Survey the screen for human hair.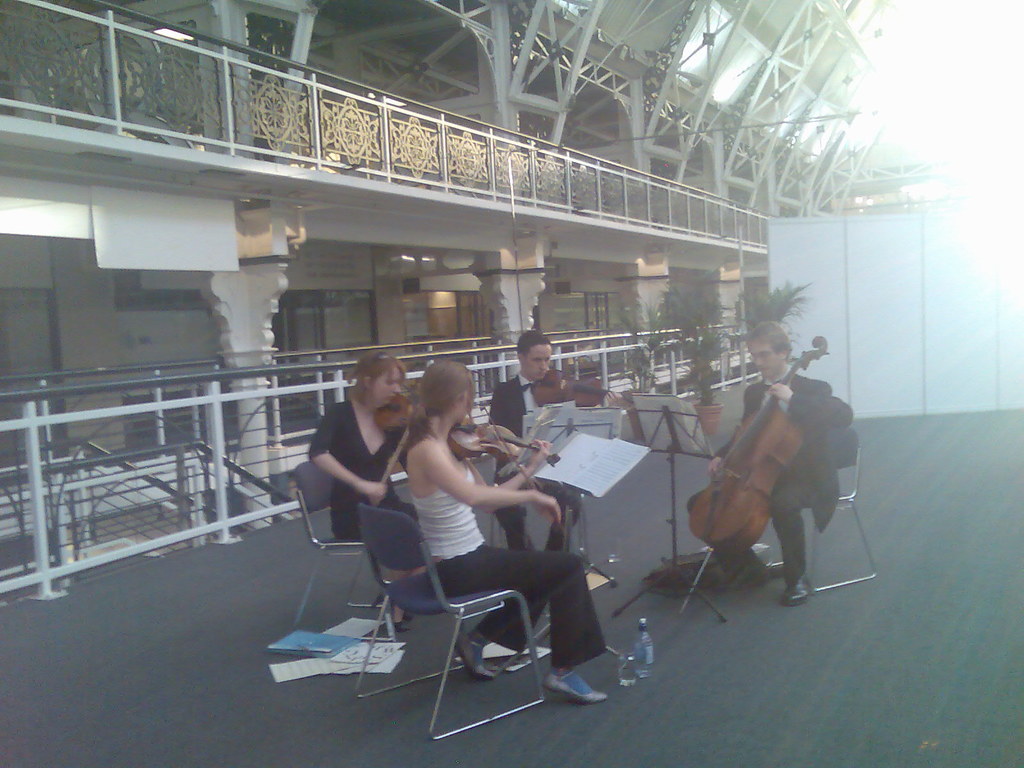
Survey found: x1=747 y1=316 x2=793 y2=356.
